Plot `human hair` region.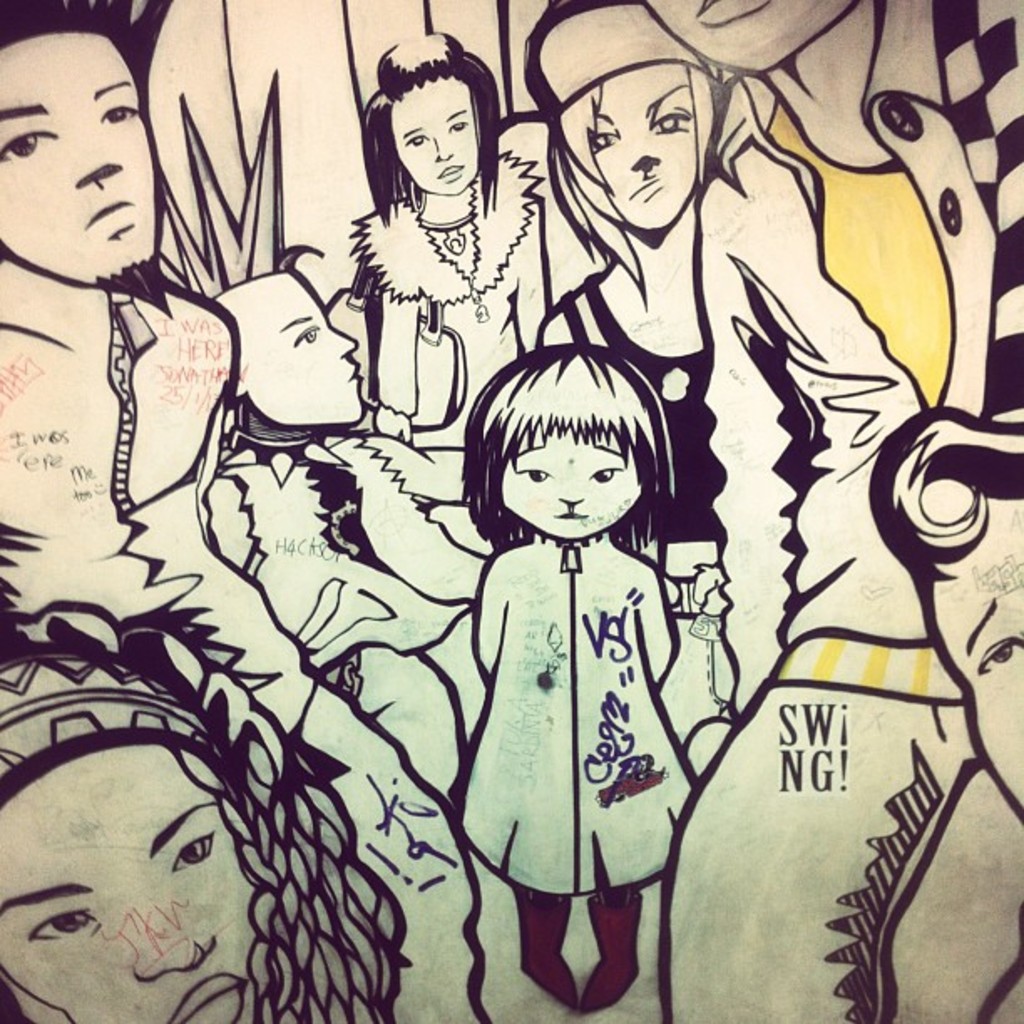
Plotted at 462, 336, 664, 559.
